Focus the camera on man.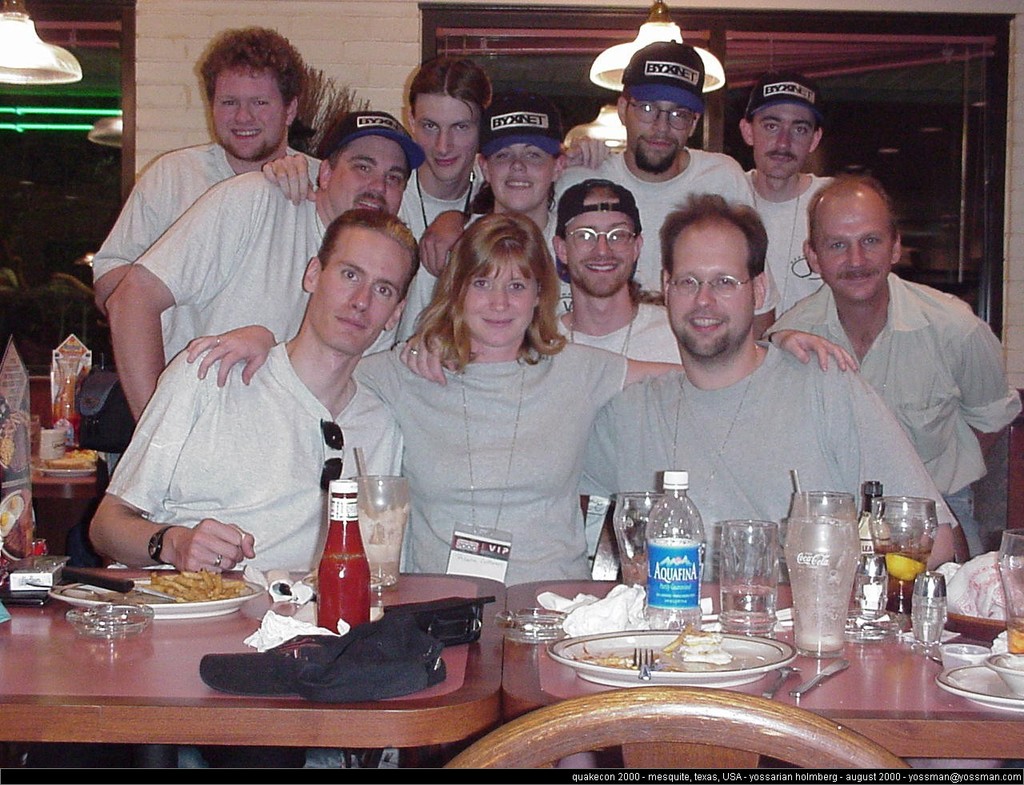
Focus region: rect(400, 176, 684, 365).
